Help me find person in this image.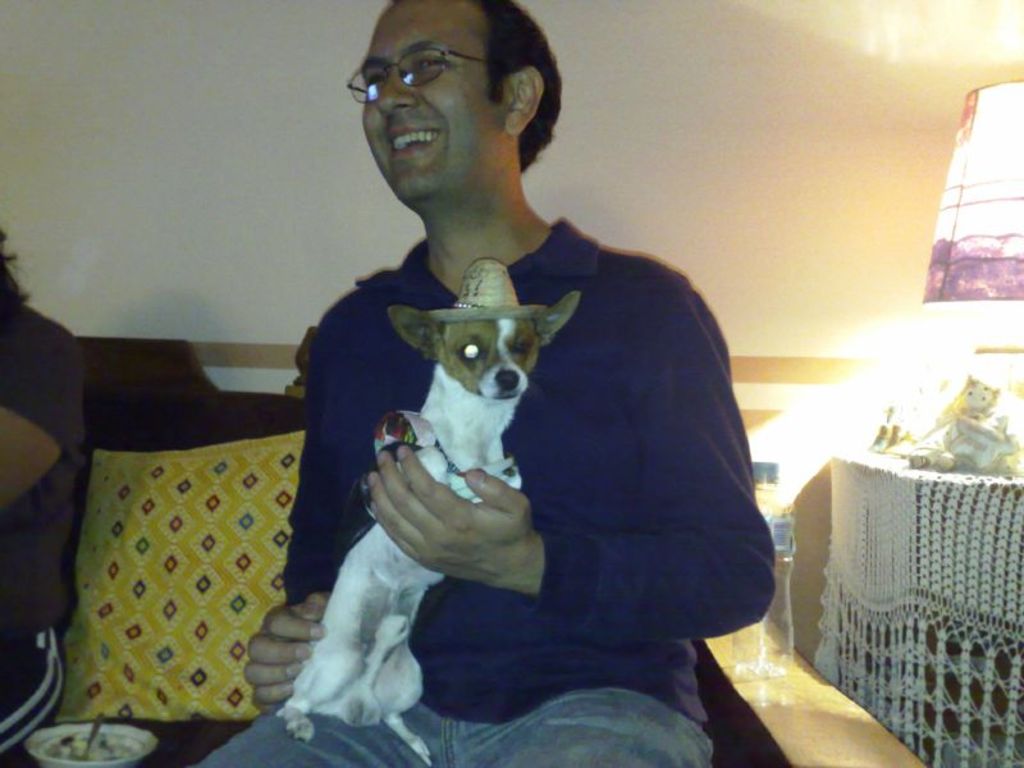
Found it: <box>201,0,777,767</box>.
